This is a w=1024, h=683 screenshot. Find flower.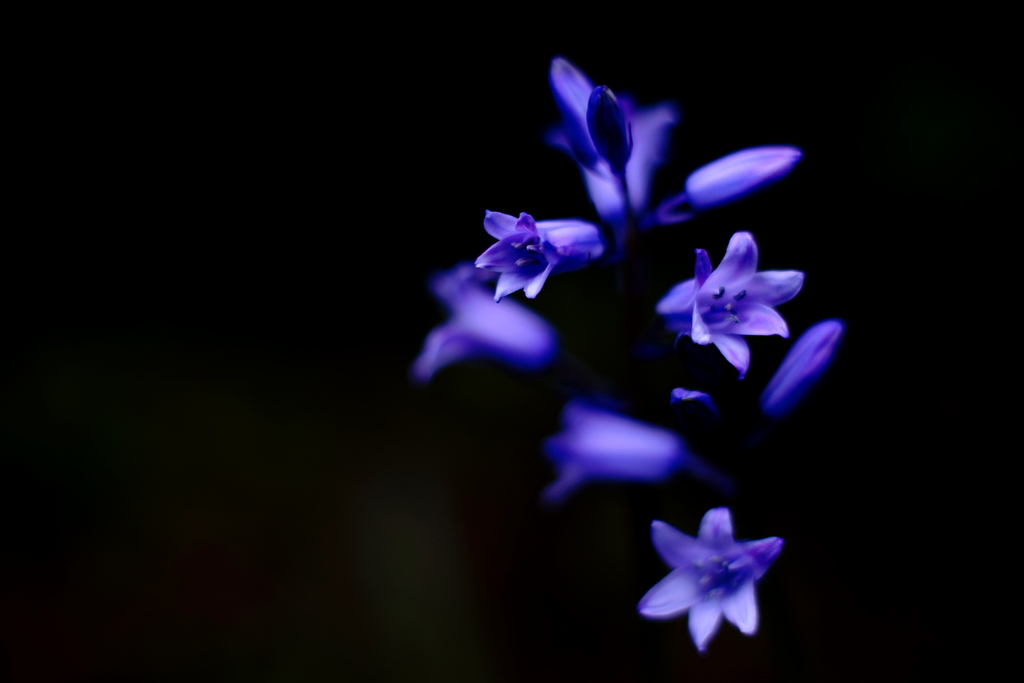
Bounding box: 662:235:804:372.
